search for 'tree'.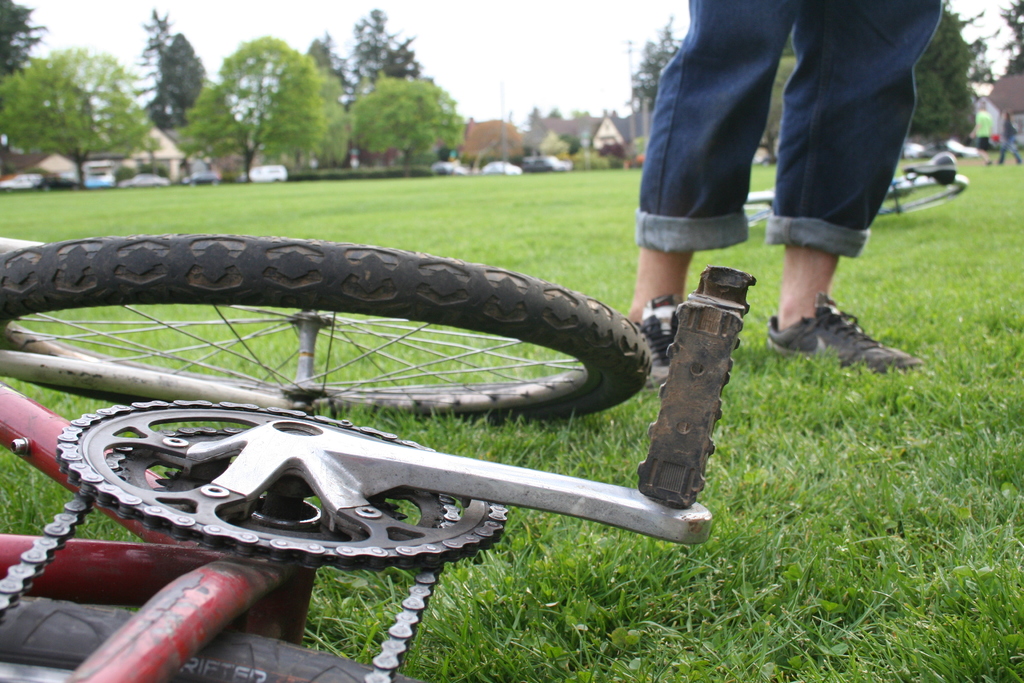
Found at {"x1": 148, "y1": 32, "x2": 225, "y2": 131}.
